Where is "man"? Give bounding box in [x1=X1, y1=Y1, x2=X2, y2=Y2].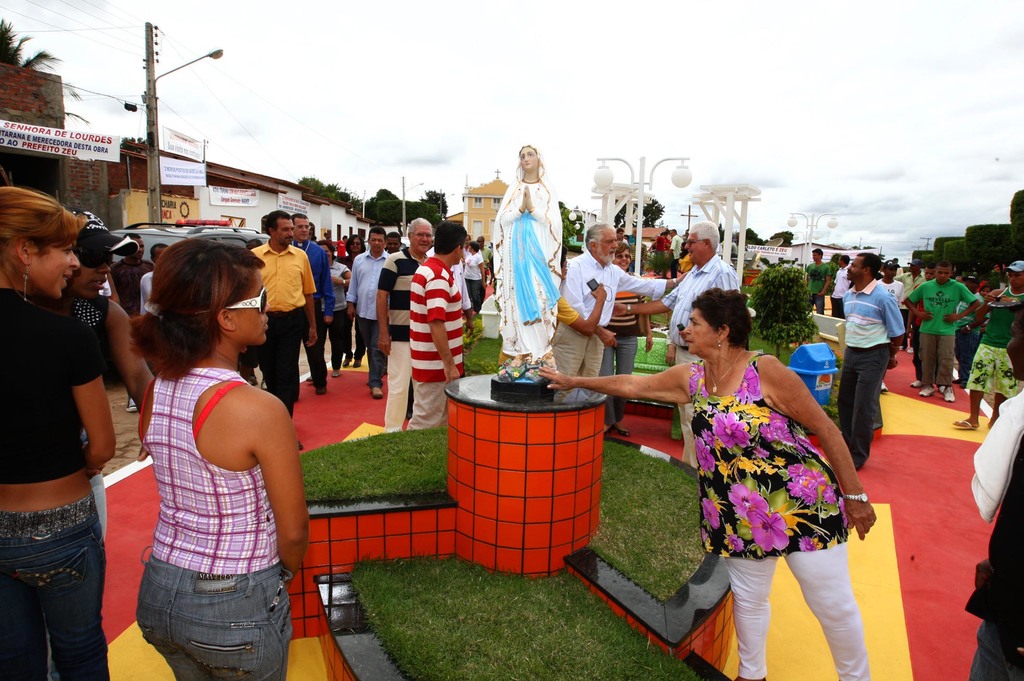
[x1=111, y1=231, x2=153, y2=410].
